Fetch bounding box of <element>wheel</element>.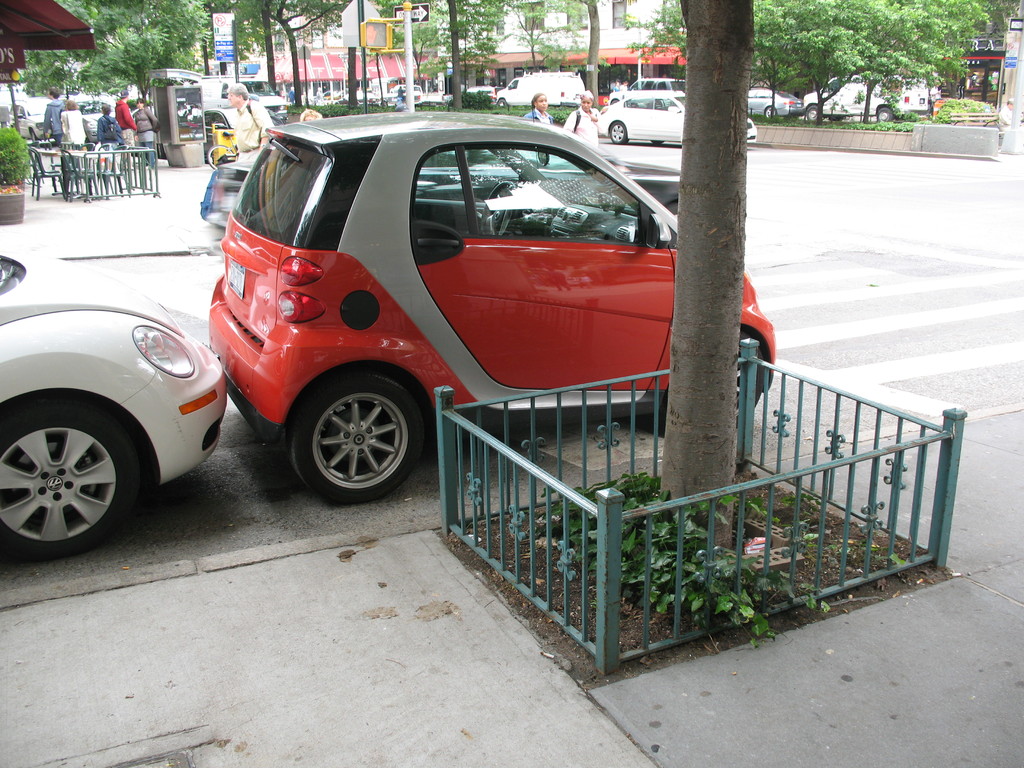
Bbox: <box>499,97,508,108</box>.
